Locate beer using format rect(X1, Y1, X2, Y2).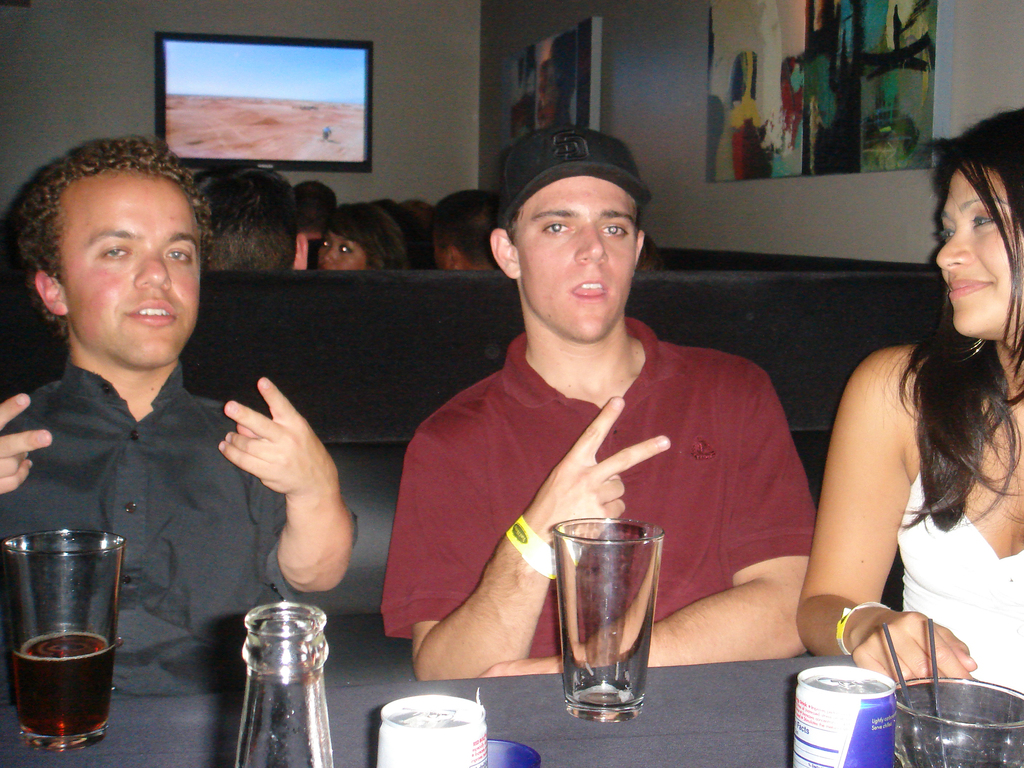
rect(902, 675, 1023, 767).
